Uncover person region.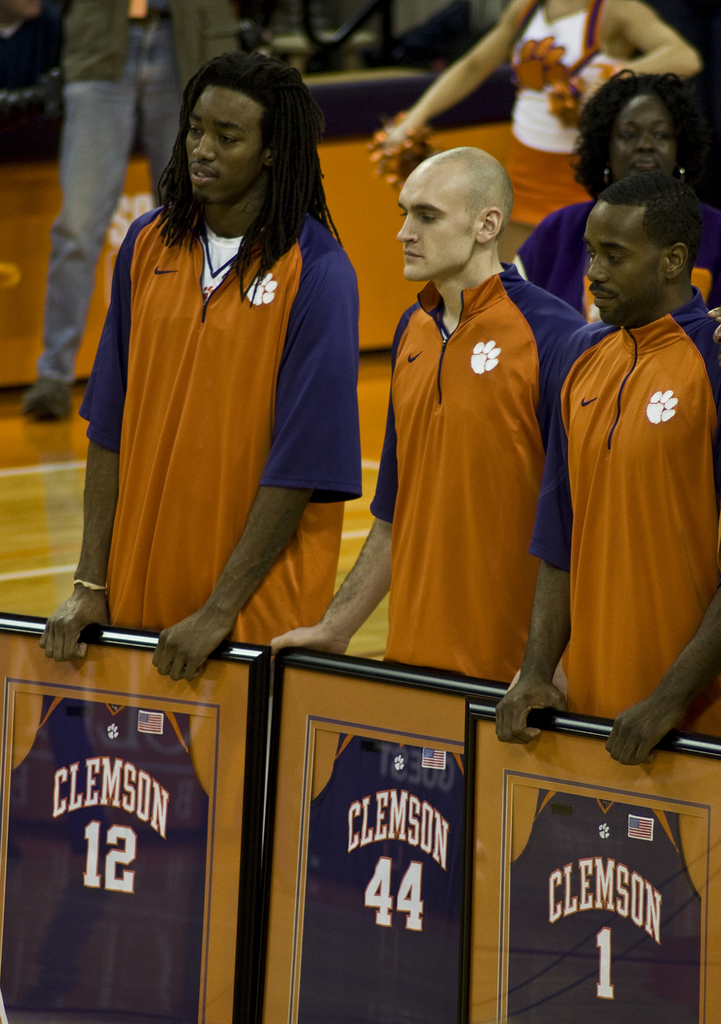
Uncovered: Rect(492, 195, 720, 767).
